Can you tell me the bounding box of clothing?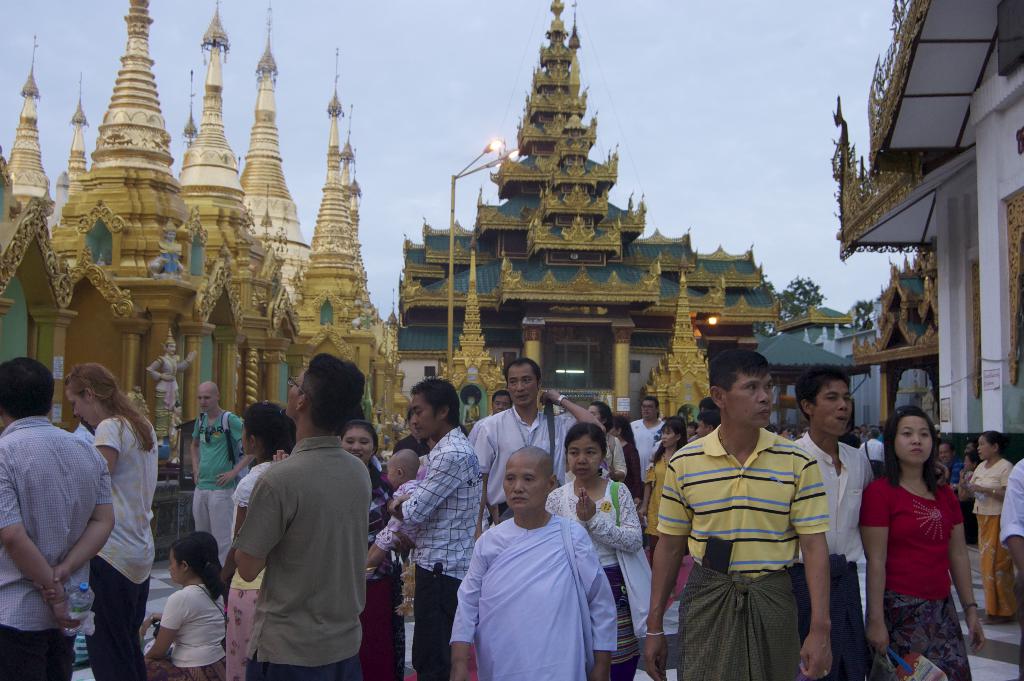
(159,241,181,272).
